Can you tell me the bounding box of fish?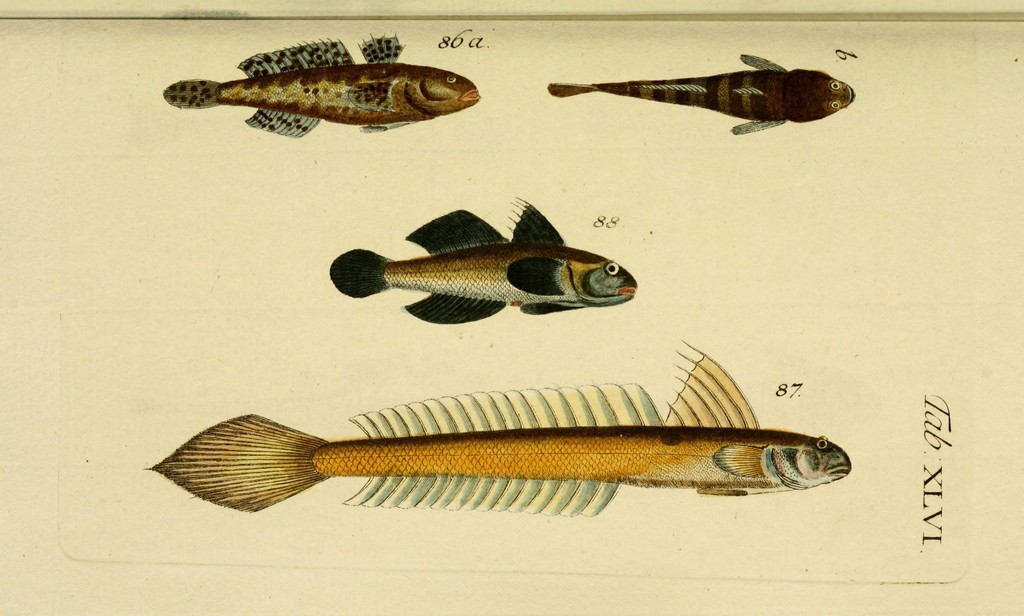
326:192:643:334.
